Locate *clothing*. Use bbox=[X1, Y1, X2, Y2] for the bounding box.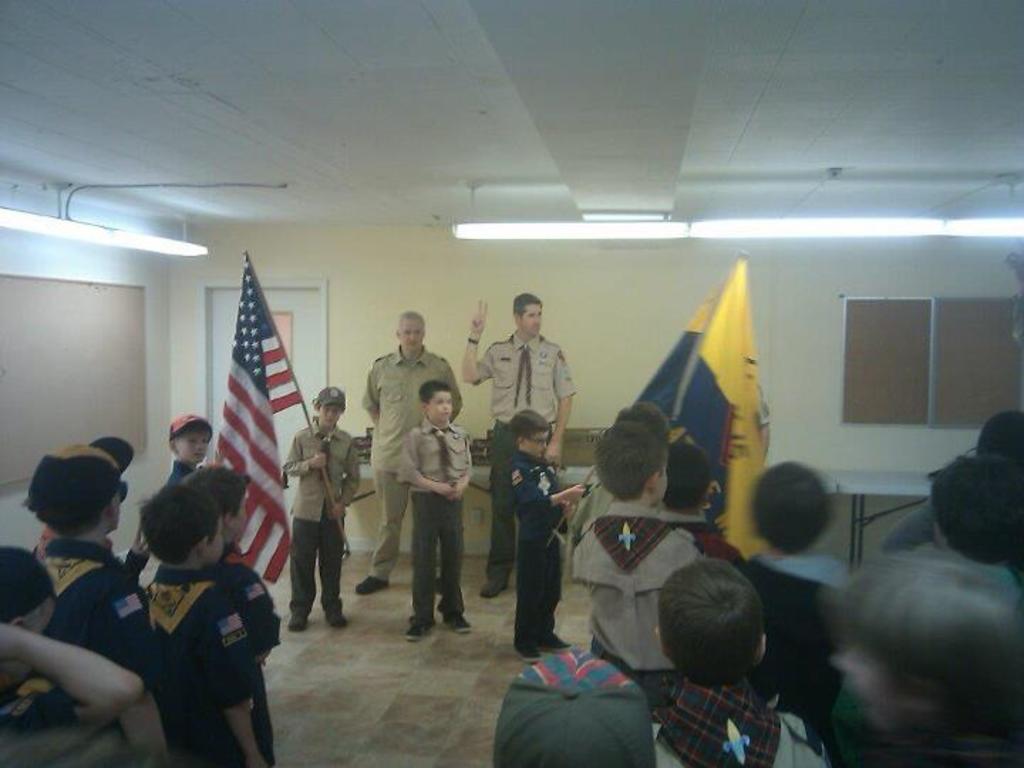
bbox=[734, 549, 855, 728].
